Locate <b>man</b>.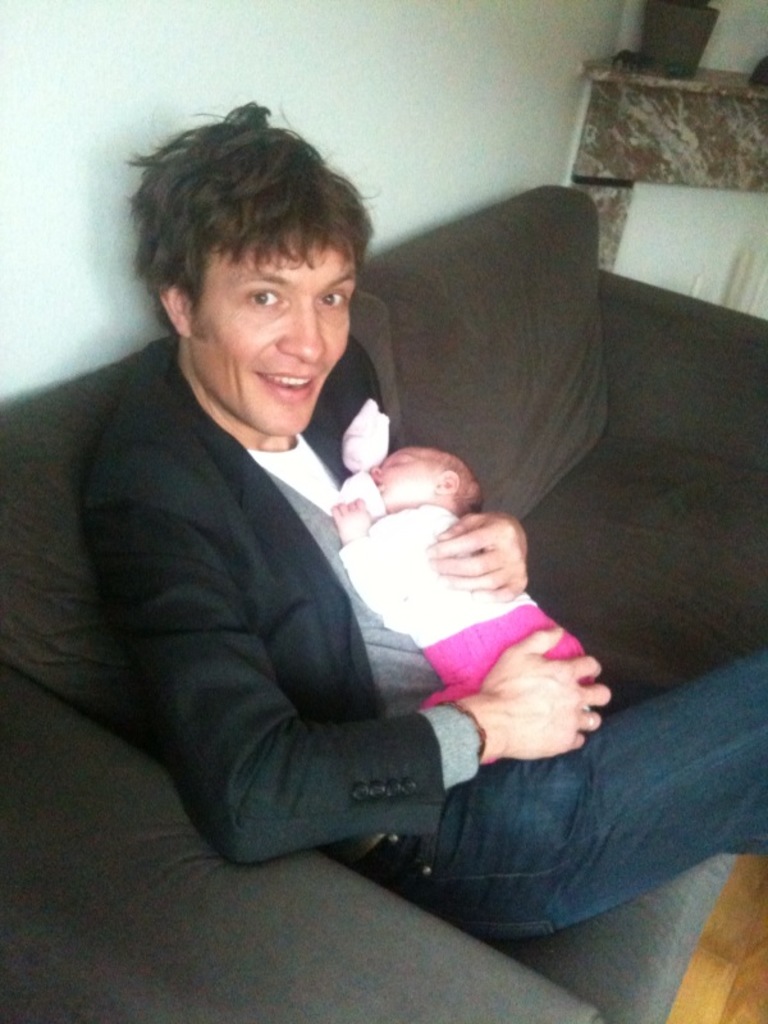
Bounding box: (81, 92, 767, 948).
